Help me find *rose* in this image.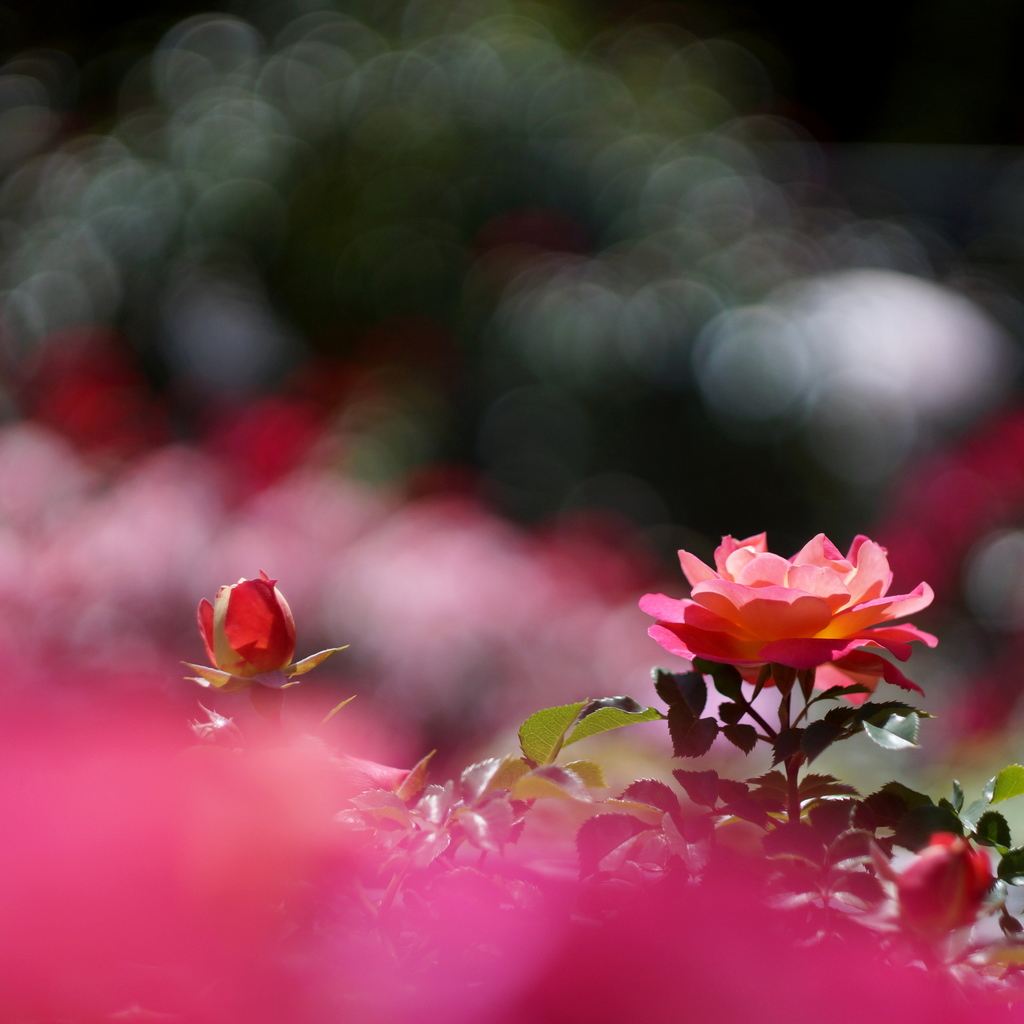
Found it: [200, 567, 292, 685].
